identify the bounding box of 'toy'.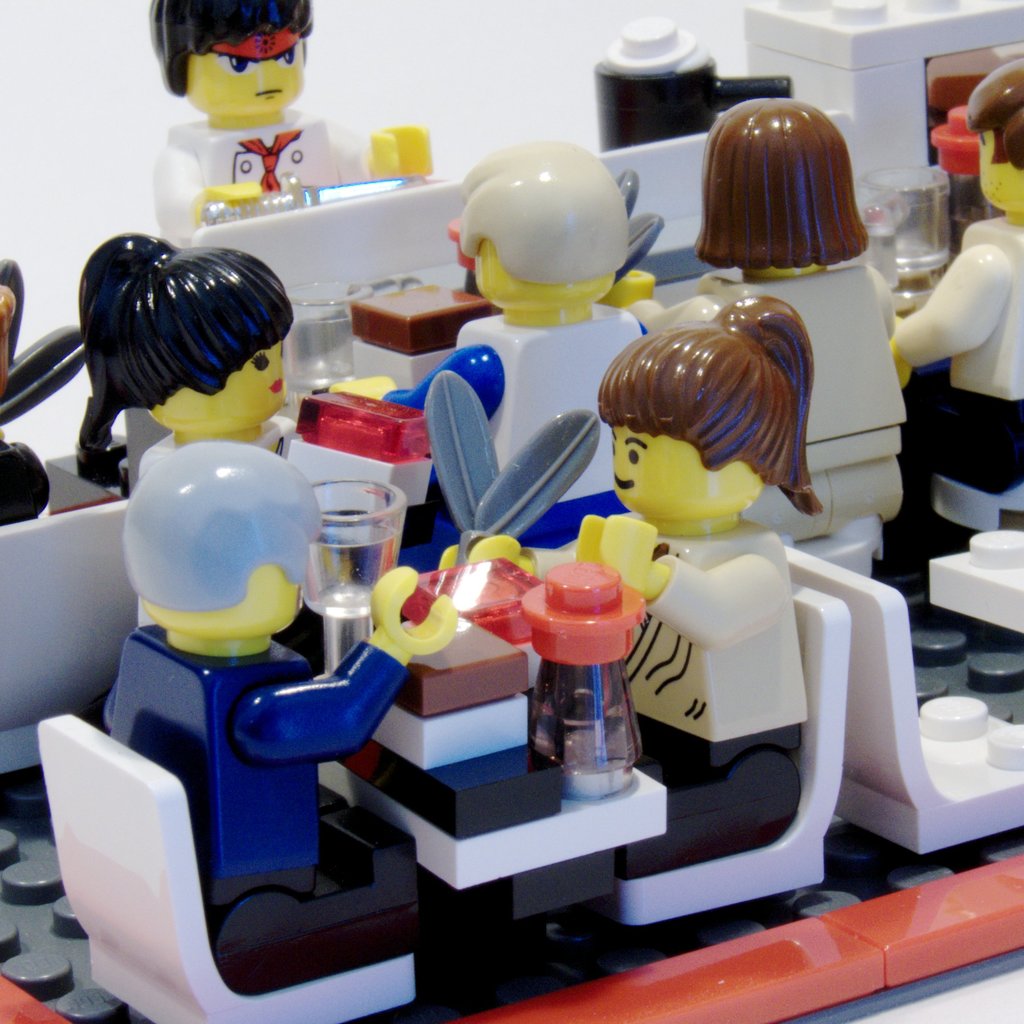
left=532, top=554, right=661, bottom=801.
